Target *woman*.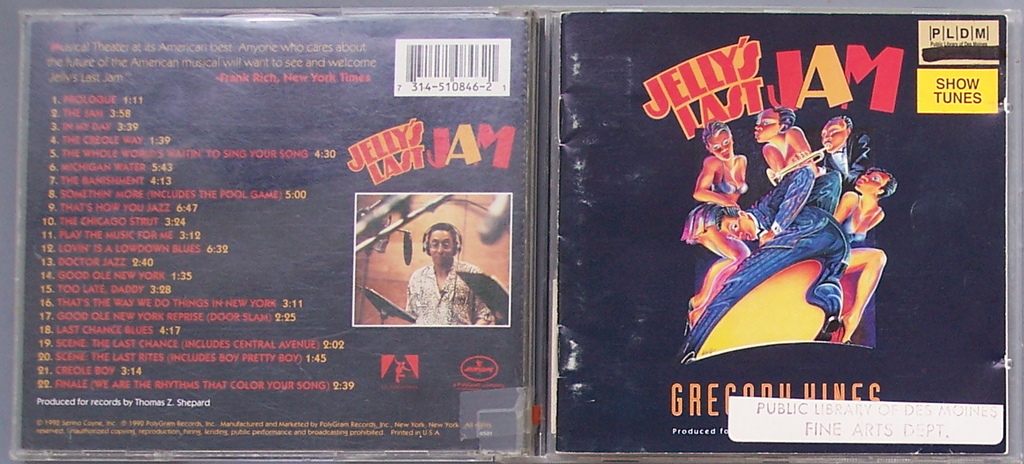
Target region: <bbox>754, 105, 841, 217</bbox>.
